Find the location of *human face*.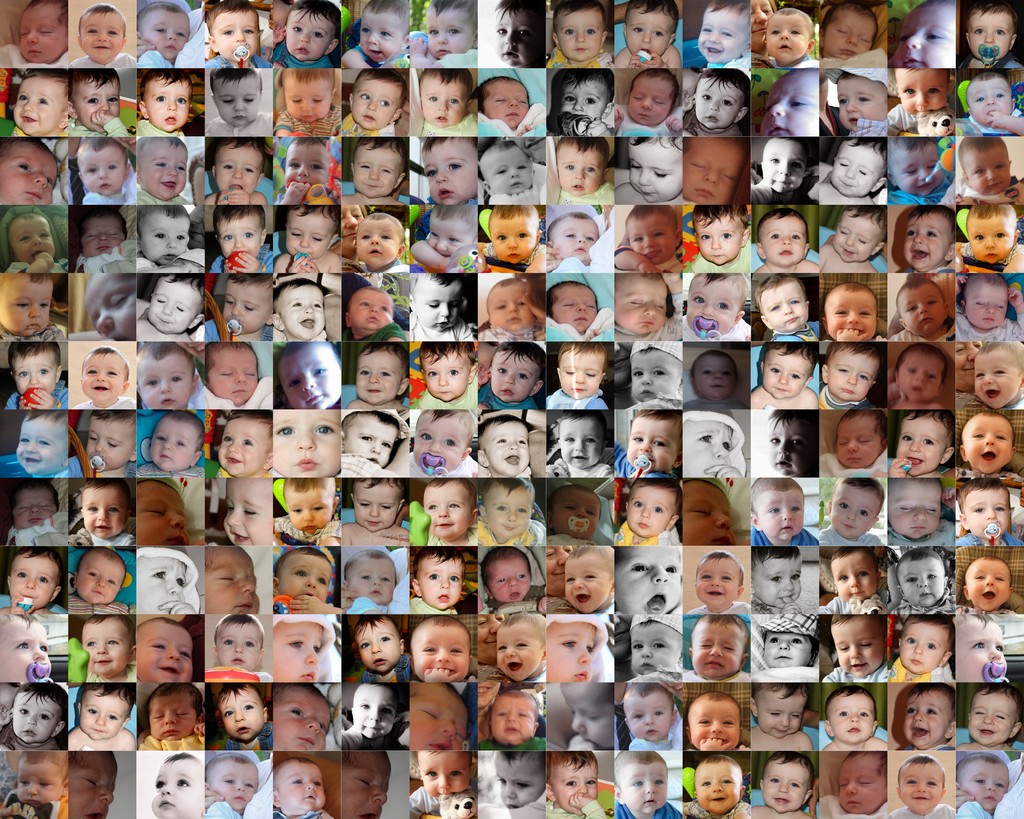
Location: 972, 695, 1021, 747.
